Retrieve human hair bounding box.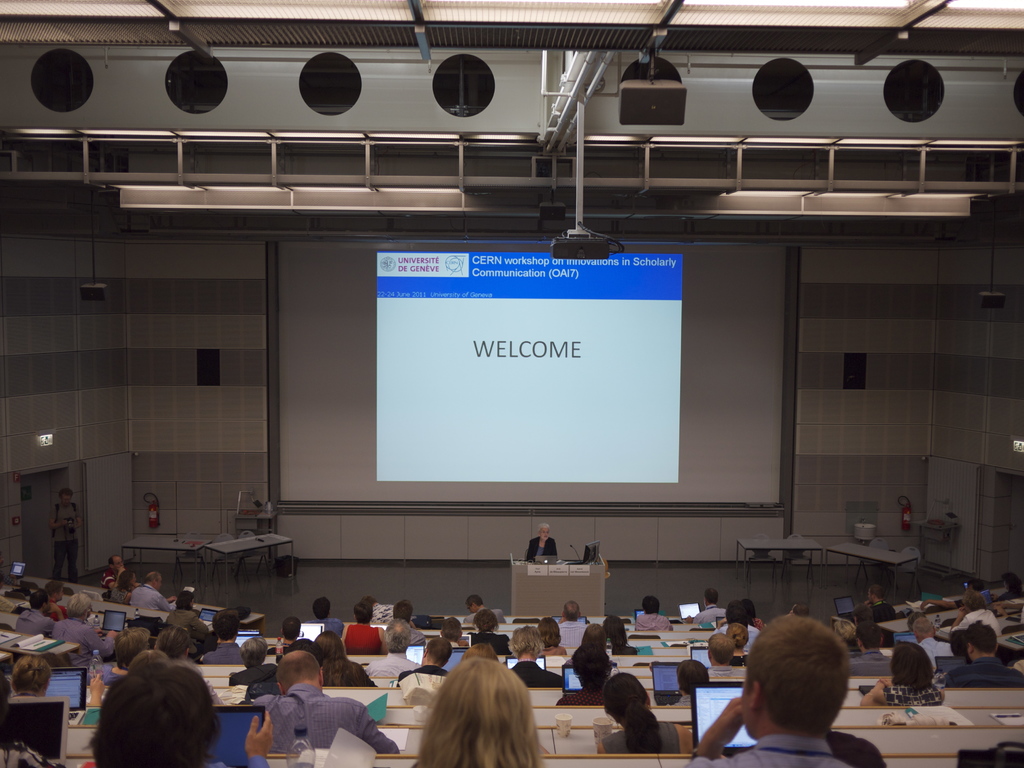
Bounding box: select_region(277, 651, 320, 686).
